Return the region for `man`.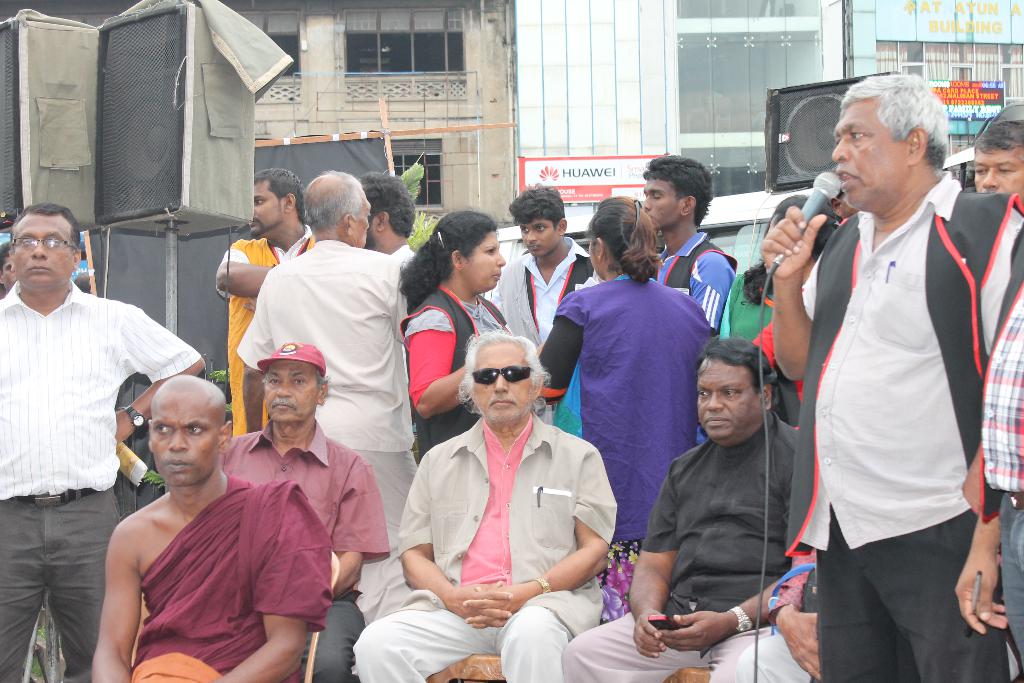
{"left": 507, "top": 185, "right": 602, "bottom": 417}.
